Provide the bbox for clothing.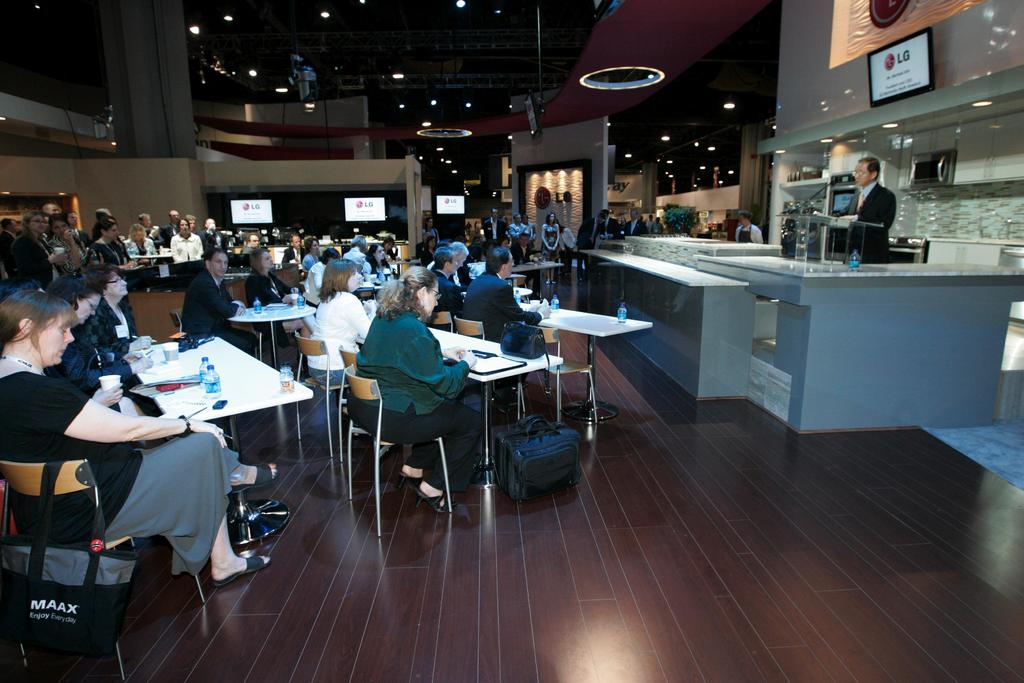
<region>173, 260, 312, 375</region>.
